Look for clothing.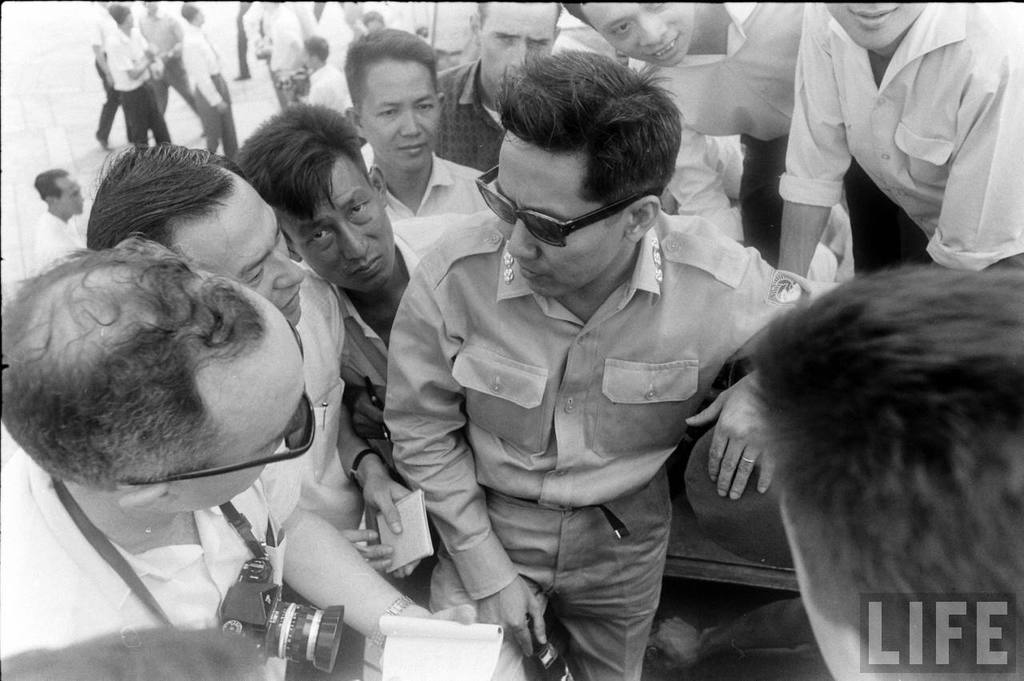
Found: x1=106 y1=13 x2=179 y2=154.
